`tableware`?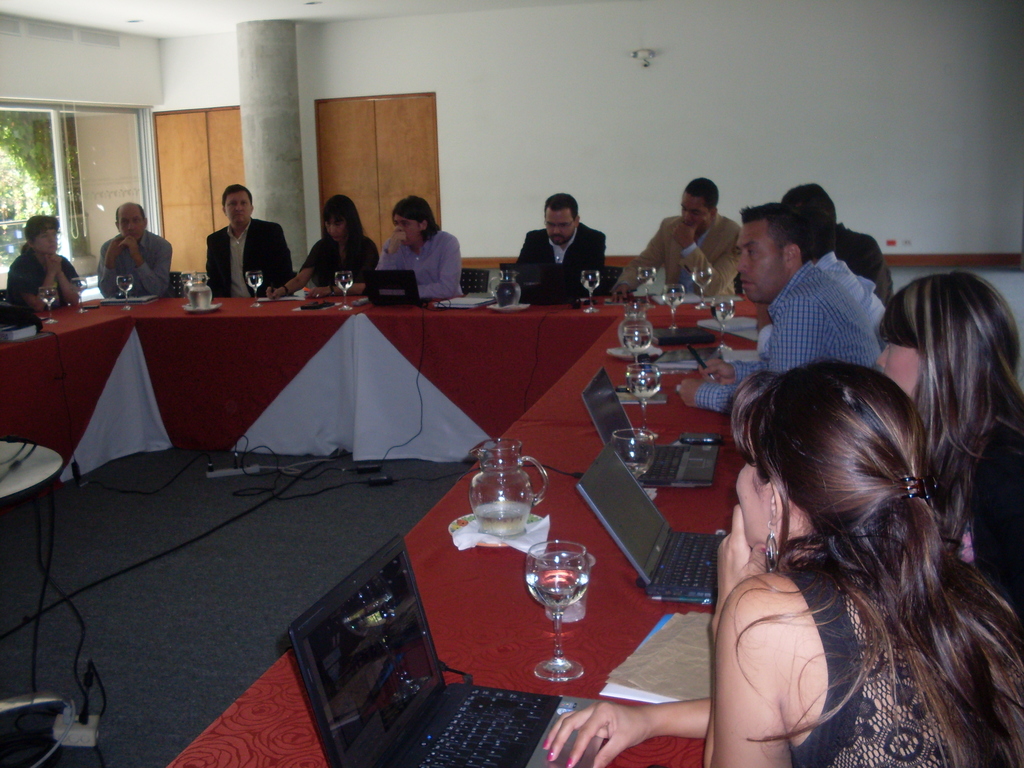
(x1=246, y1=269, x2=267, y2=309)
